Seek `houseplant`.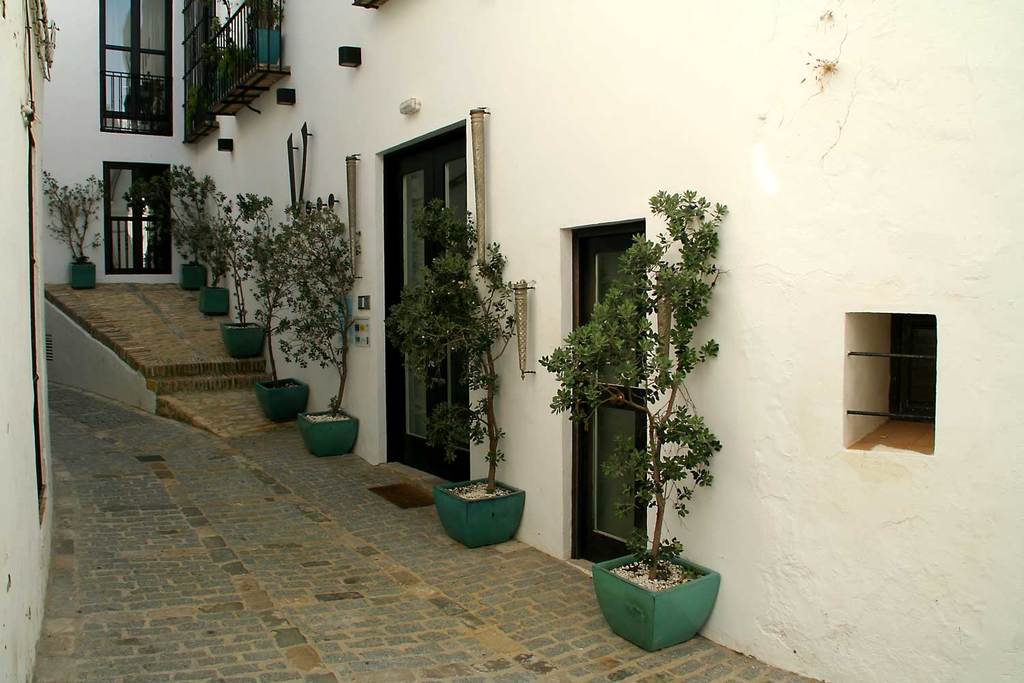
(152,160,210,296).
